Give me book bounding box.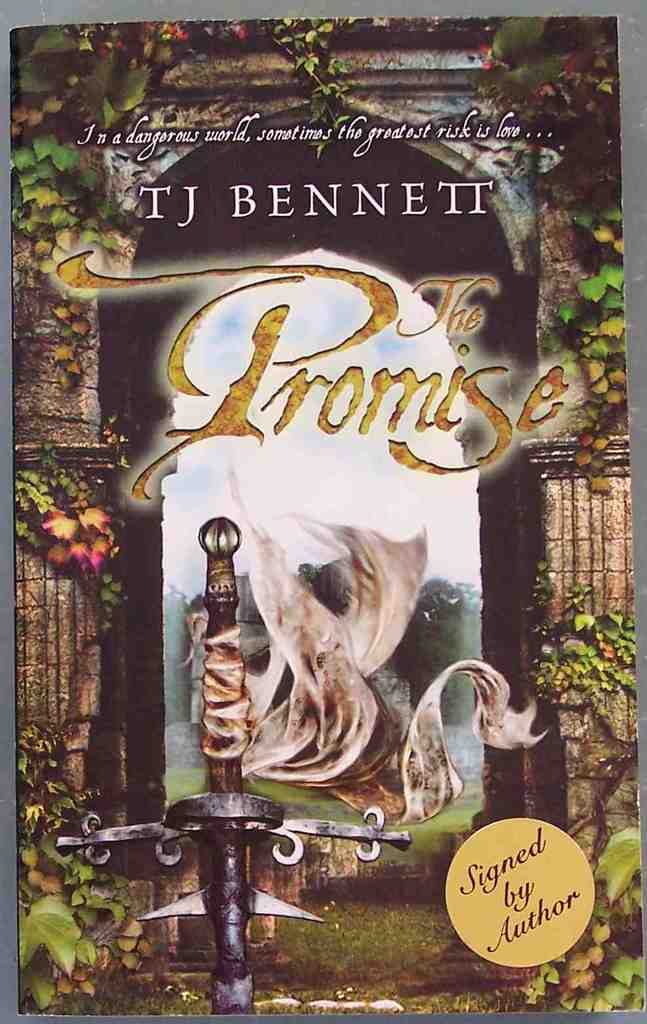
region(0, 0, 635, 918).
